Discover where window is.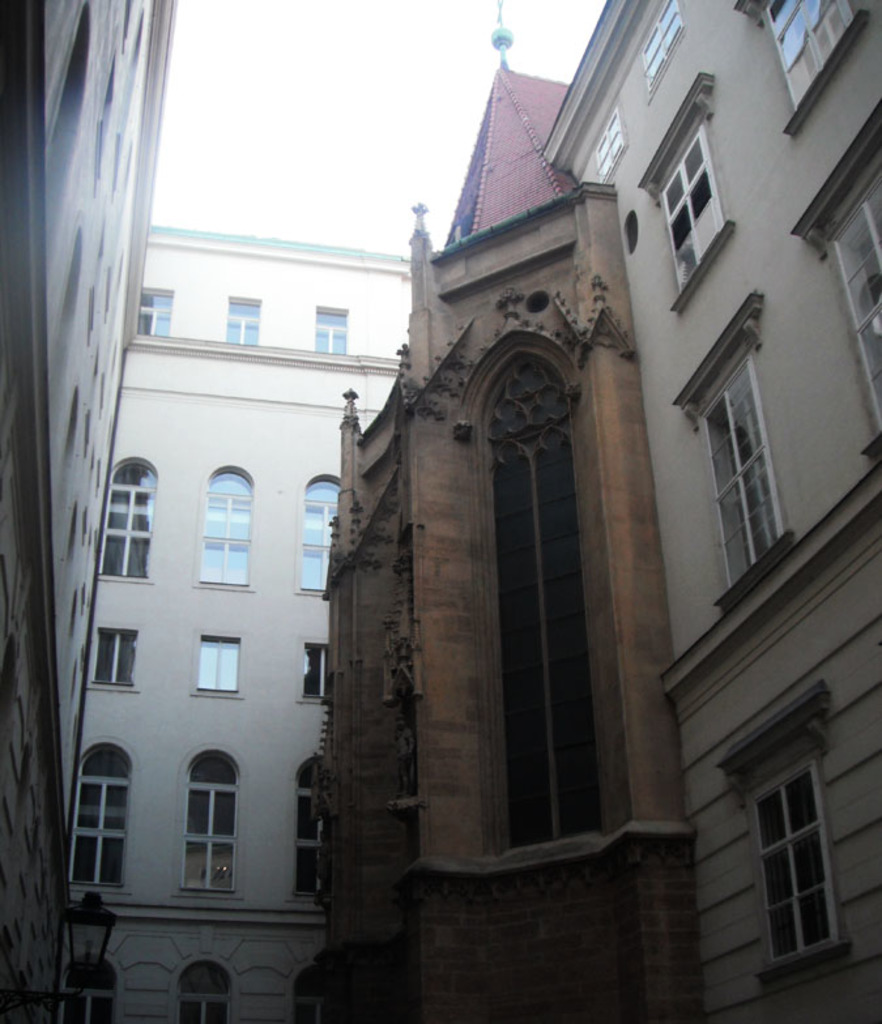
Discovered at 754,0,868,110.
